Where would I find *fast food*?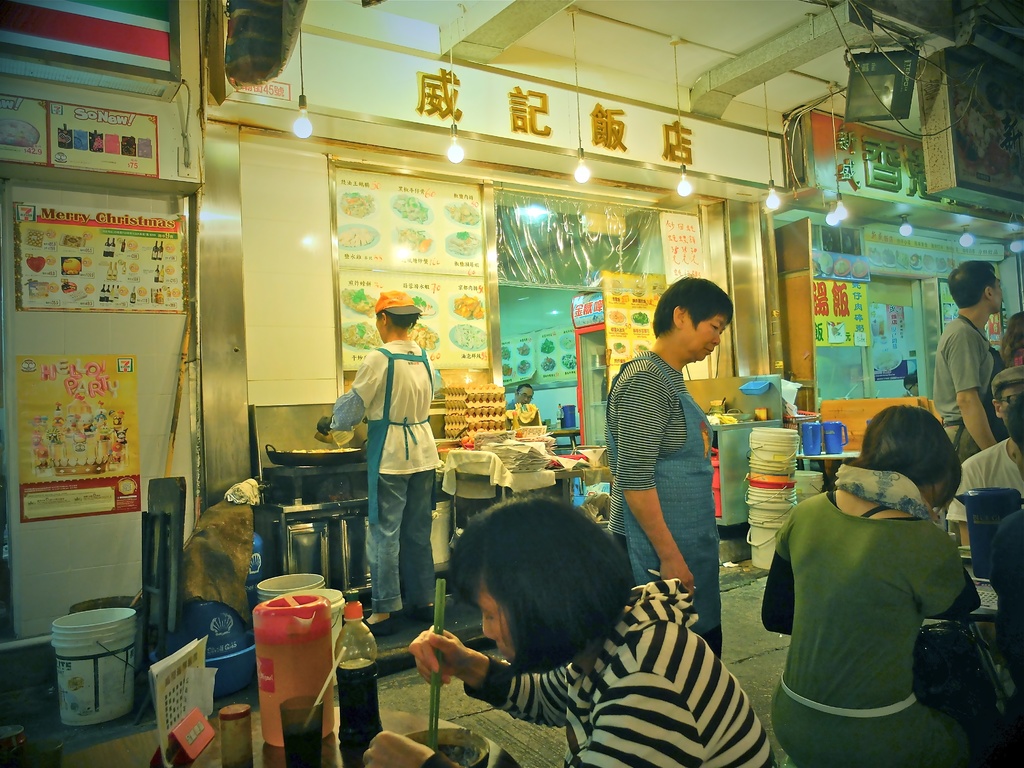
At locate(501, 361, 509, 377).
